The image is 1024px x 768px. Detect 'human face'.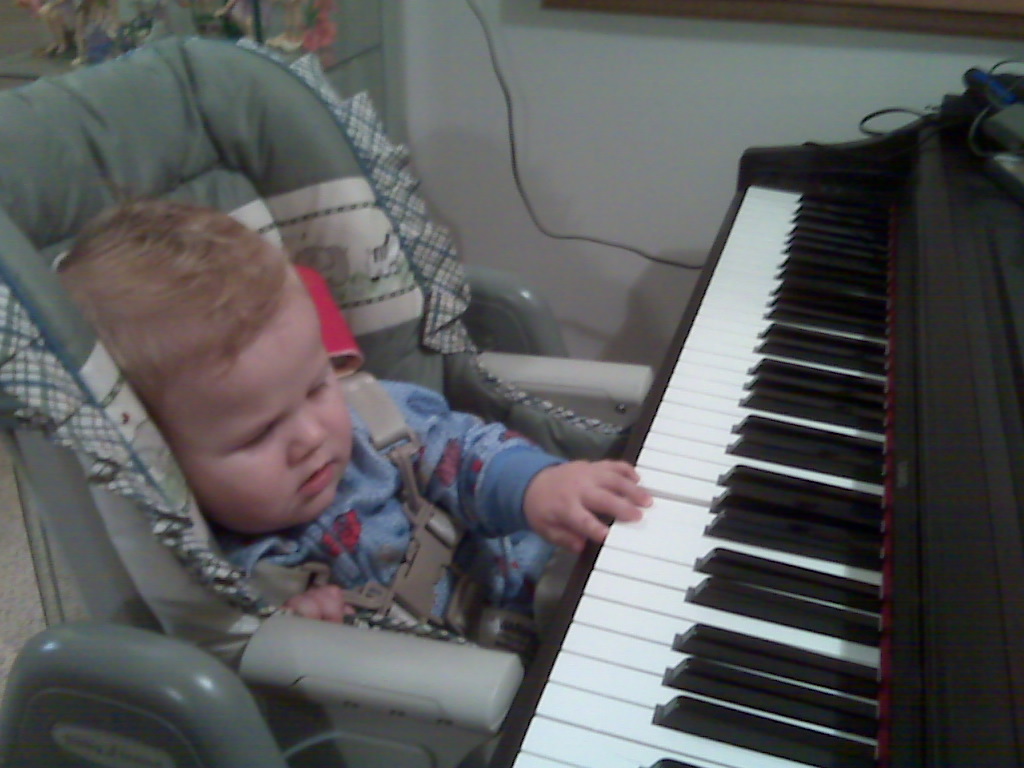
Detection: crop(152, 264, 350, 531).
